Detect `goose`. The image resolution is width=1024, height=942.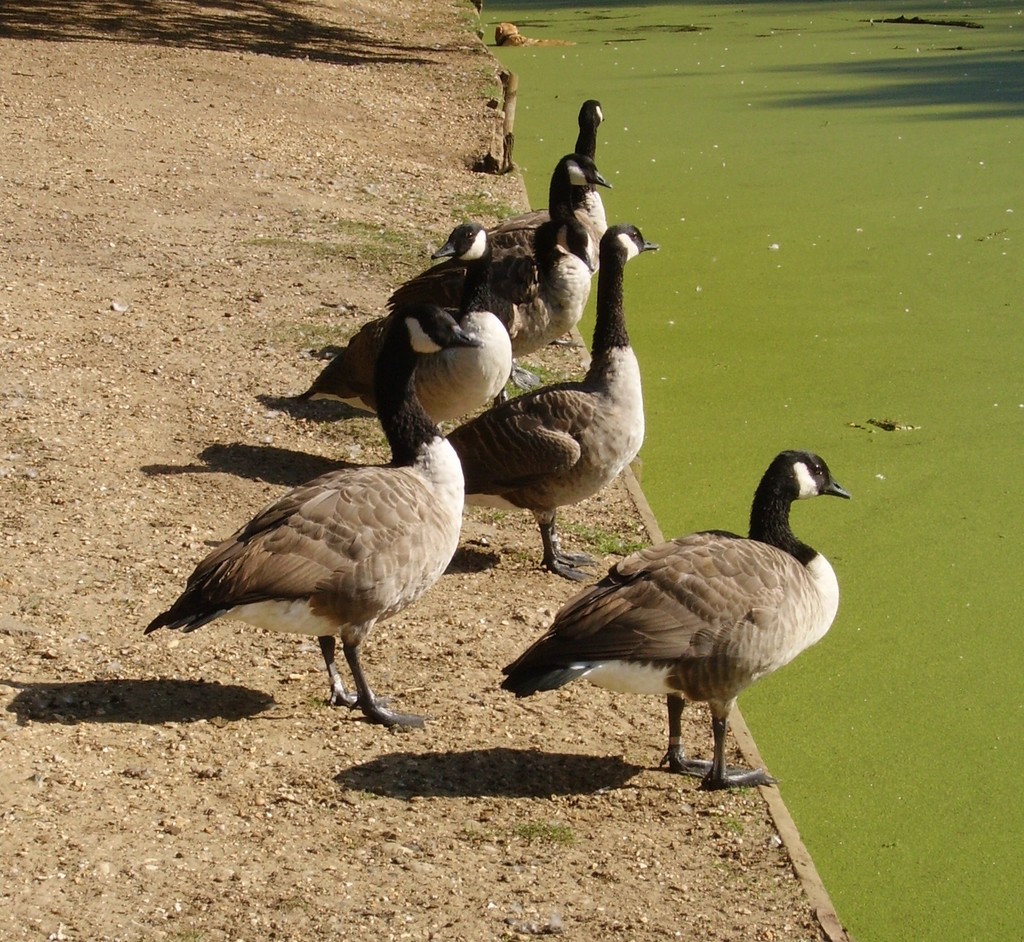
<box>291,219,509,432</box>.
